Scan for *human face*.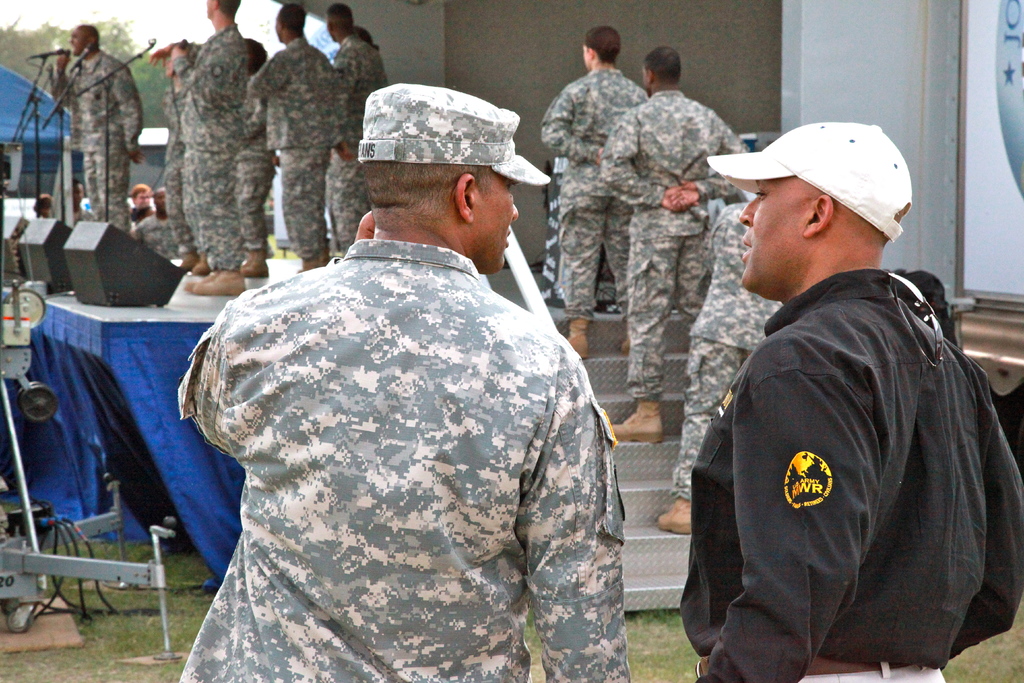
Scan result: 739, 168, 824, 292.
